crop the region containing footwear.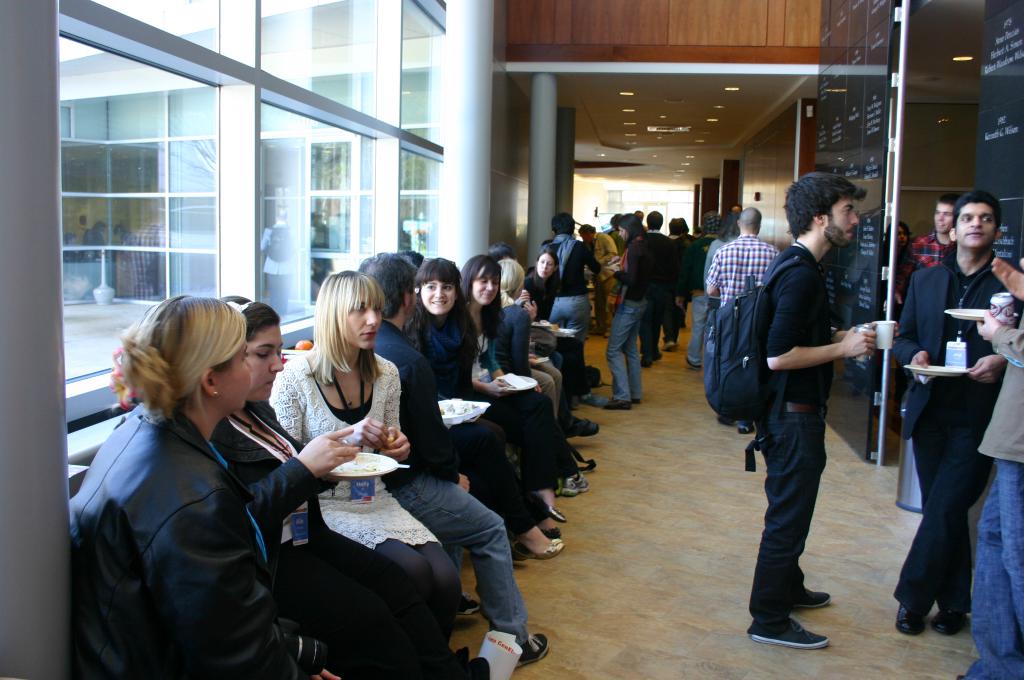
Crop region: select_region(737, 421, 754, 435).
